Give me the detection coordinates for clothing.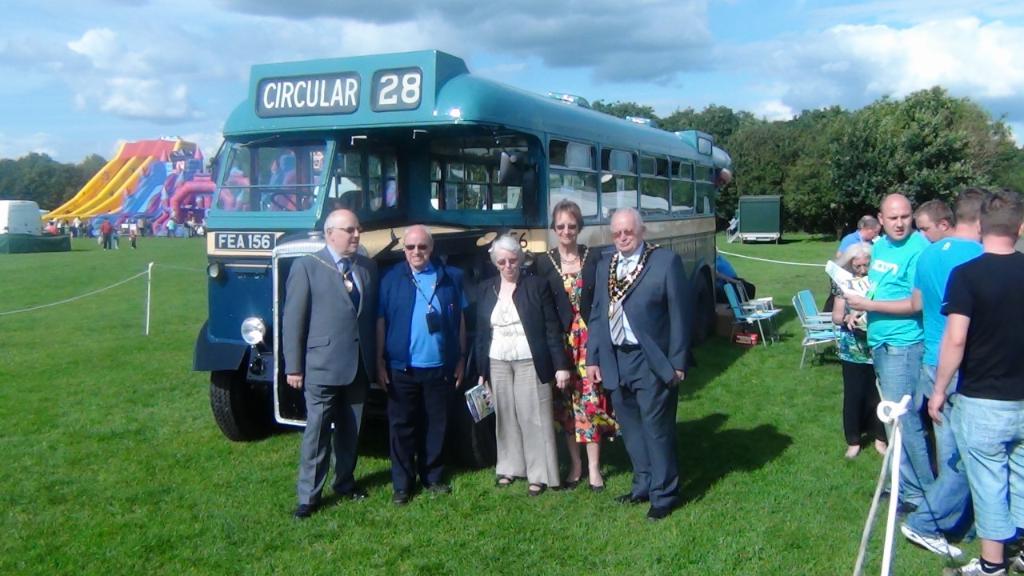
<box>378,257,469,494</box>.
